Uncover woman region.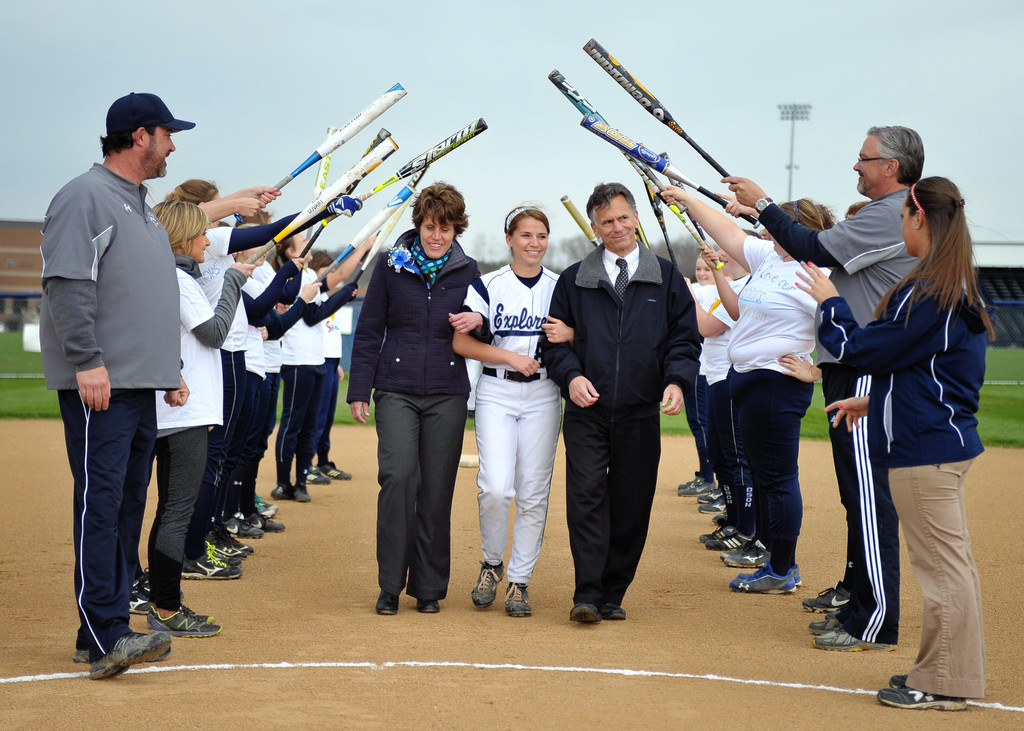
Uncovered: [152,201,254,638].
